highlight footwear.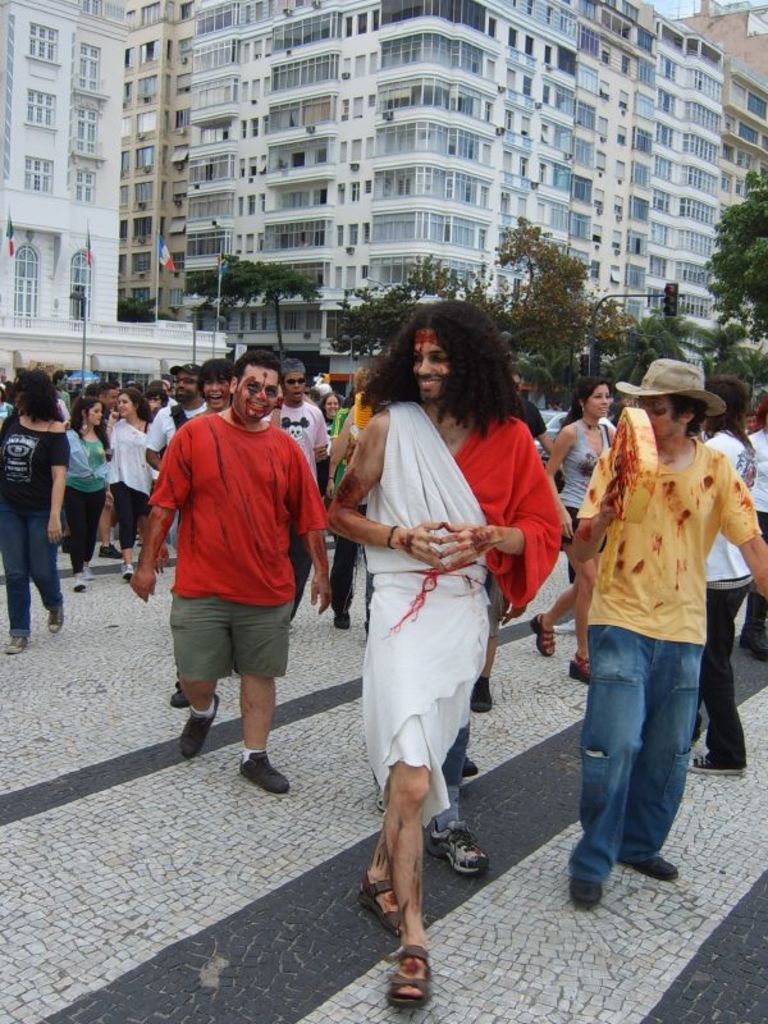
Highlighted region: box(472, 677, 489, 714).
